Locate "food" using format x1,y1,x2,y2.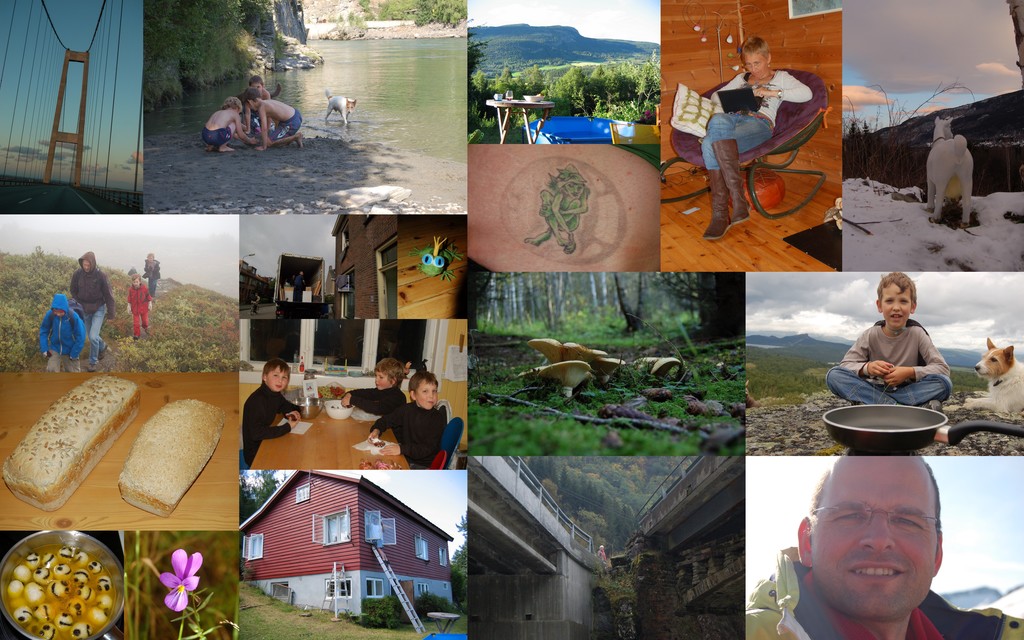
3,372,144,514.
